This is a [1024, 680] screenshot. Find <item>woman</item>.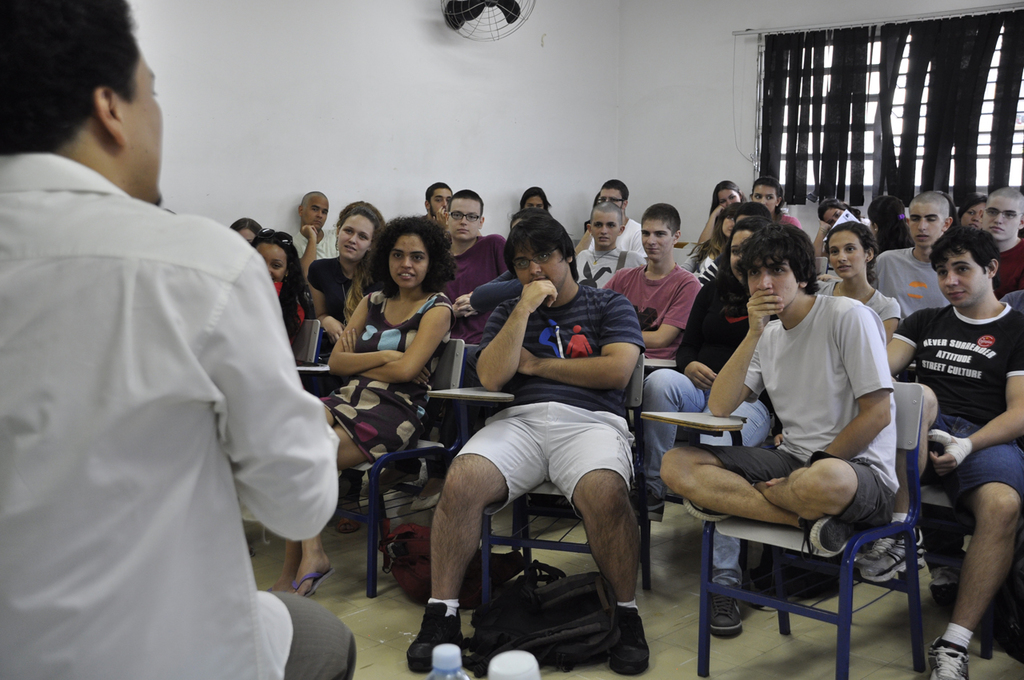
Bounding box: BBox(310, 205, 475, 570).
